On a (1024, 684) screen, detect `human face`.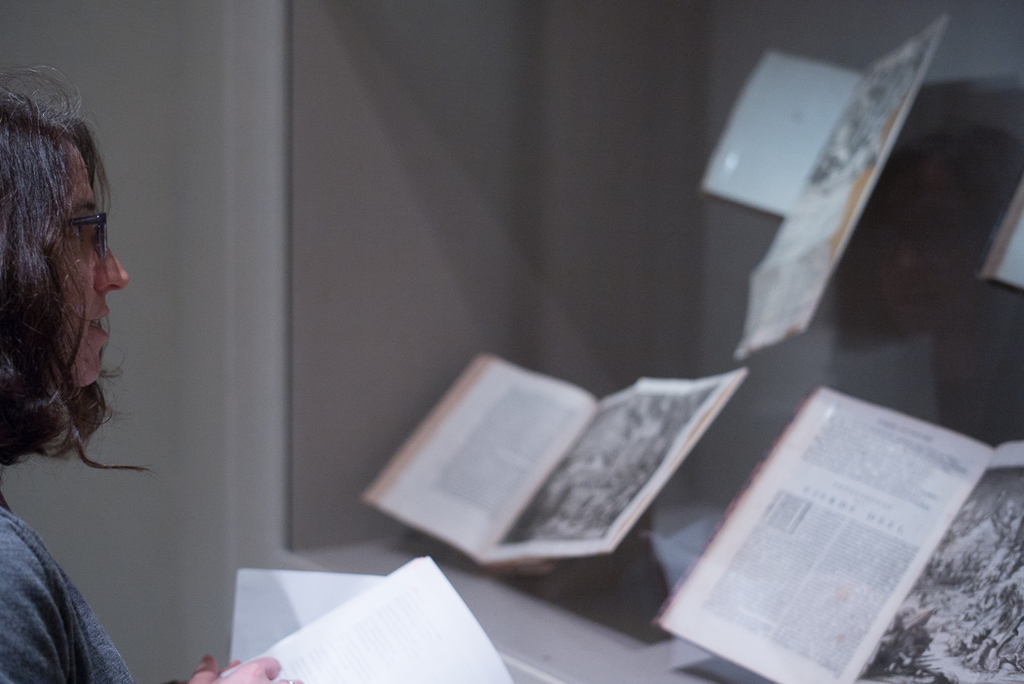
rect(59, 143, 129, 384).
